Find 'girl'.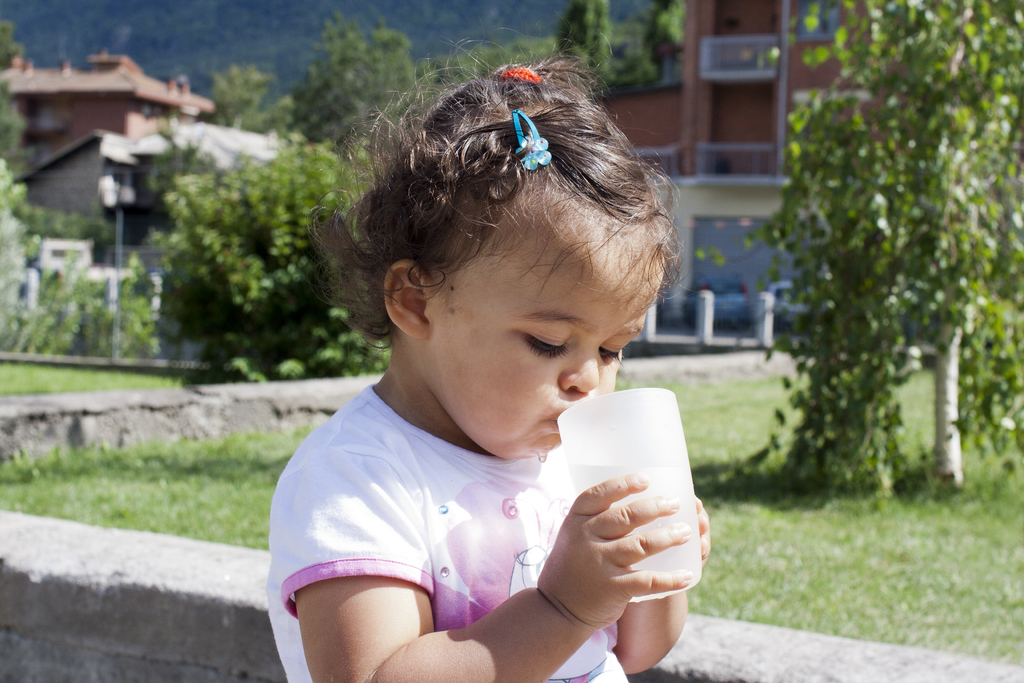
[264,34,711,682].
